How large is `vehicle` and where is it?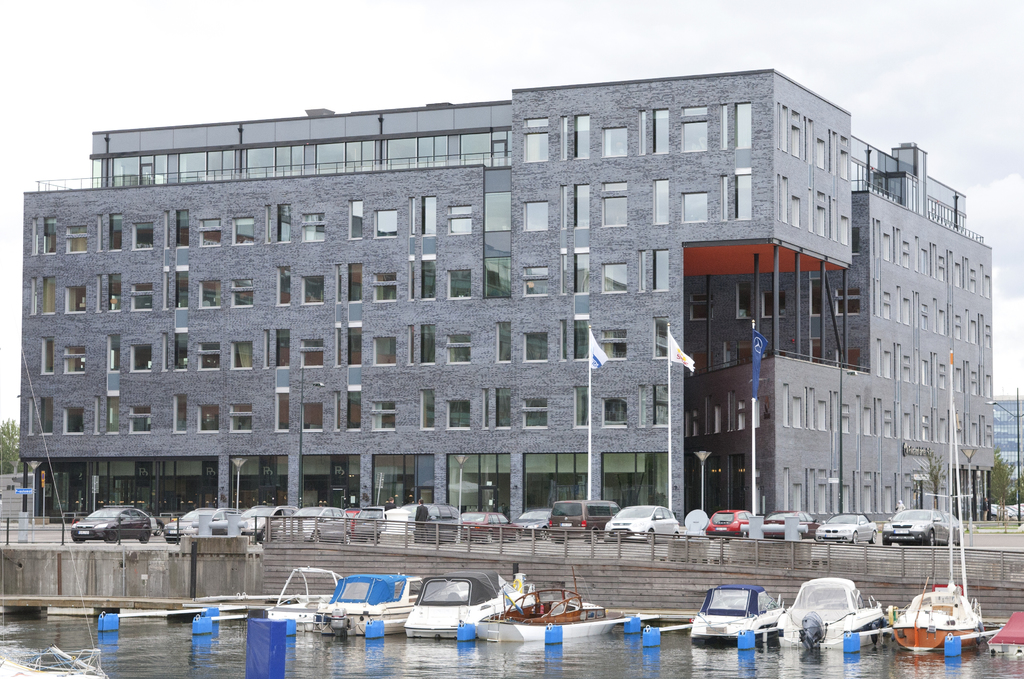
Bounding box: 165, 504, 243, 535.
